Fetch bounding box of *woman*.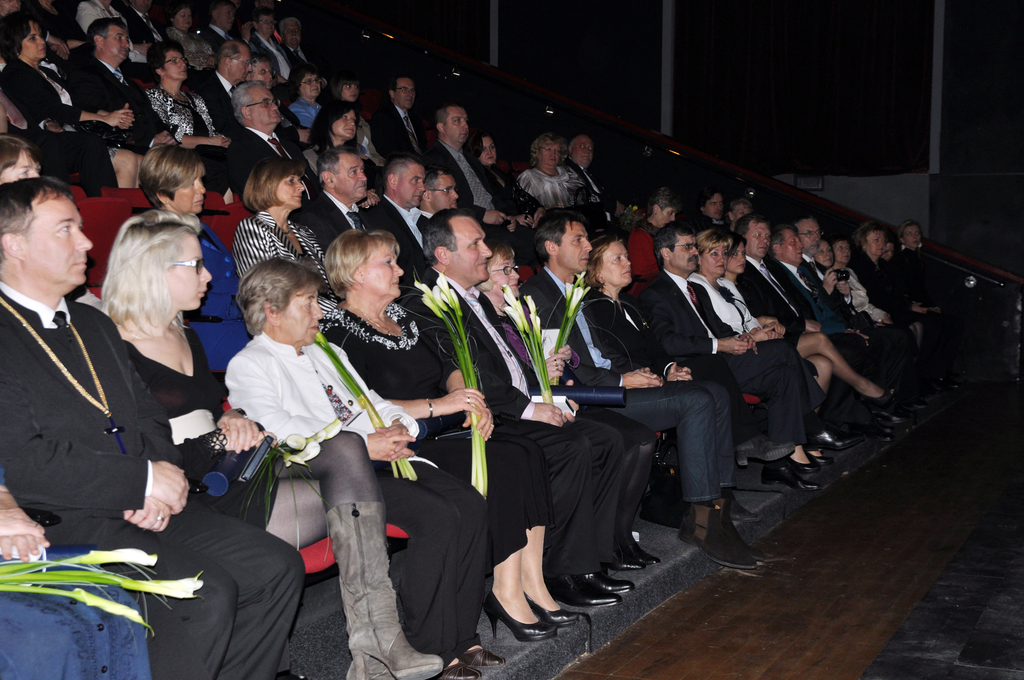
Bbox: x1=281 y1=65 x2=332 y2=142.
